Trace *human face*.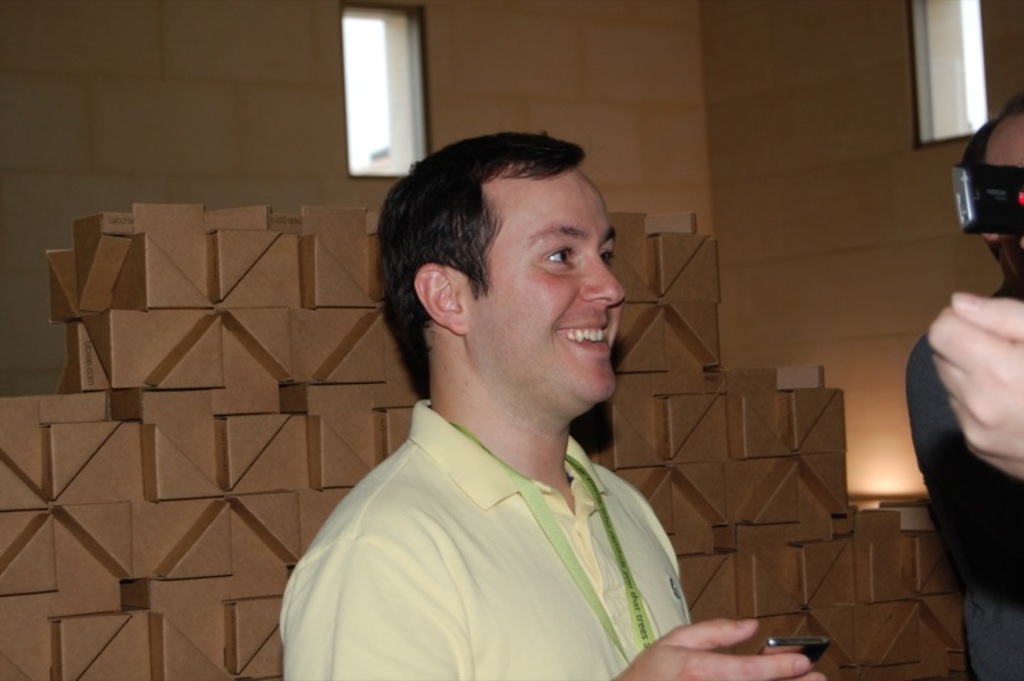
Traced to select_region(466, 173, 626, 402).
